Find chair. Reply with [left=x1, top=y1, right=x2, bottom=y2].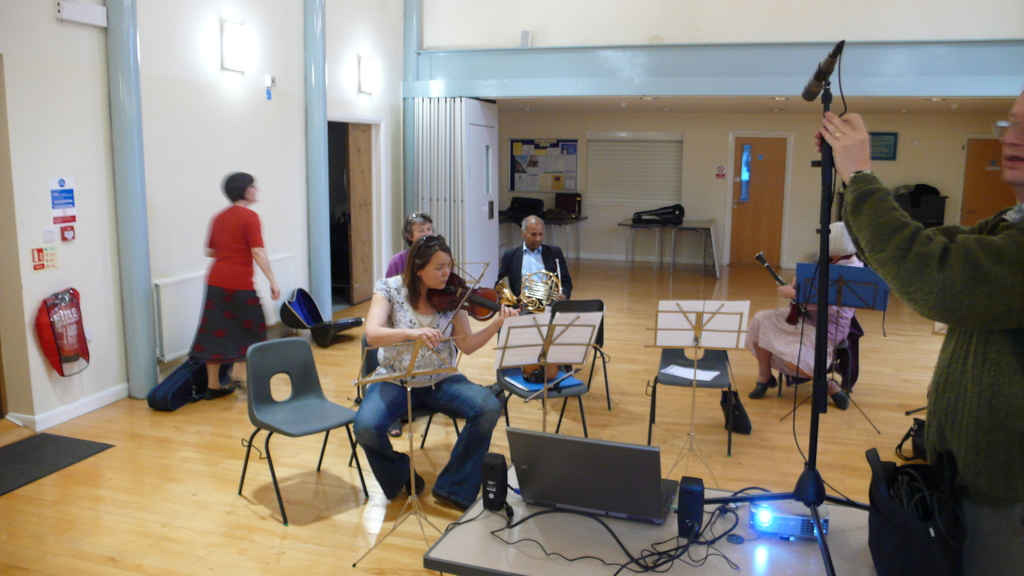
[left=495, top=308, right=588, bottom=458].
